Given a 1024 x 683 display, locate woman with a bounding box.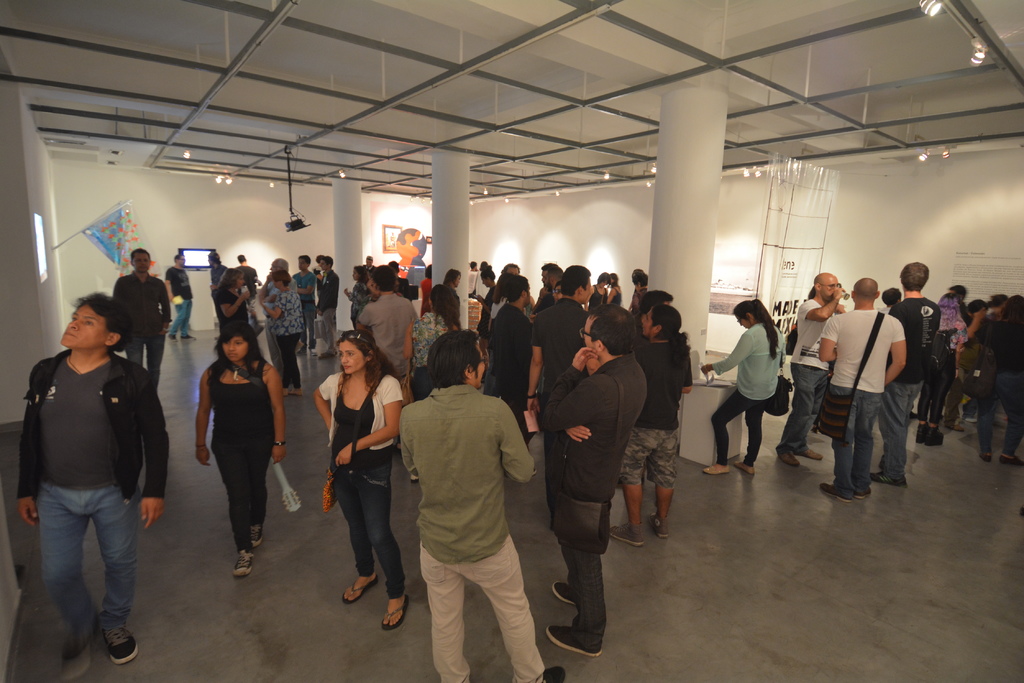
Located: 195/317/292/574.
